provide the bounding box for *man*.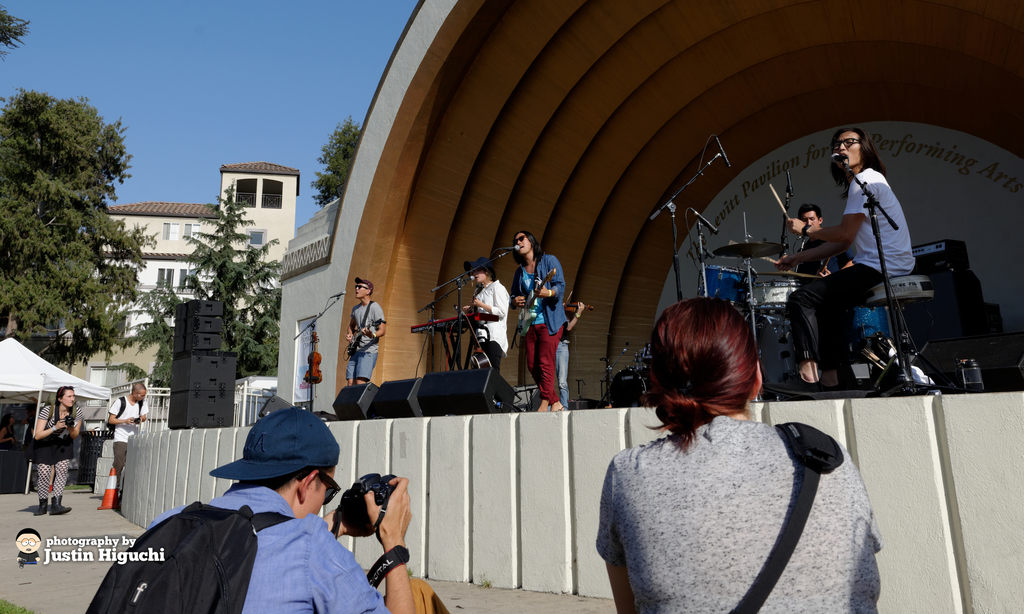
x1=788, y1=201, x2=861, y2=278.
